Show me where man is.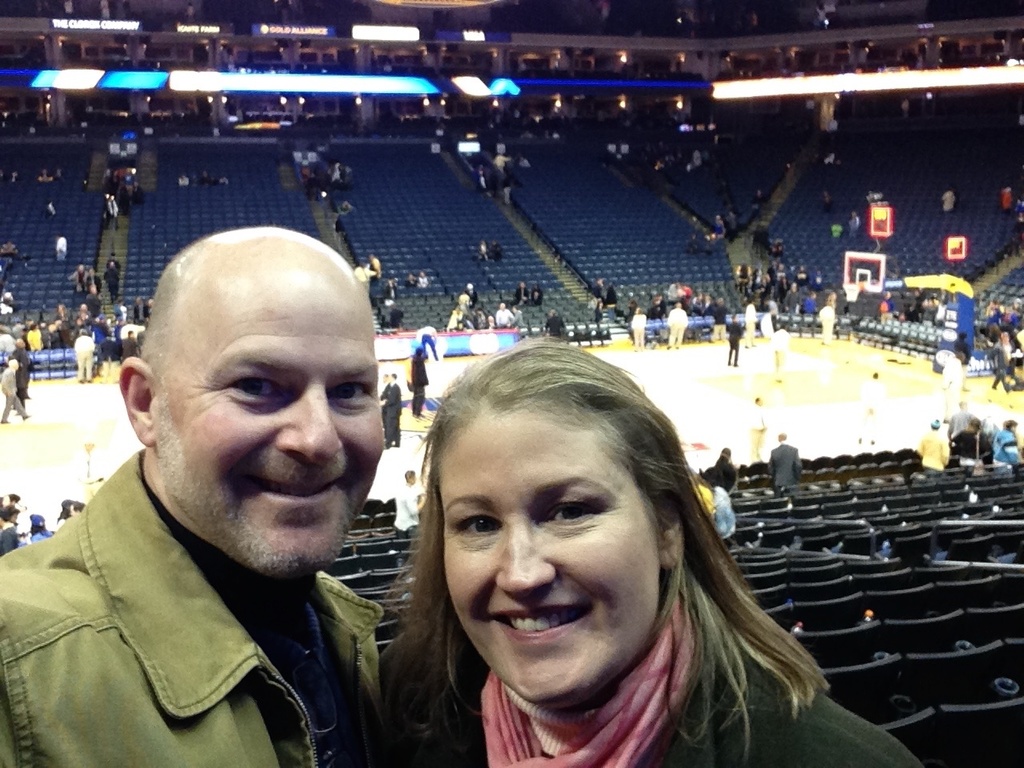
man is at rect(749, 398, 765, 460).
